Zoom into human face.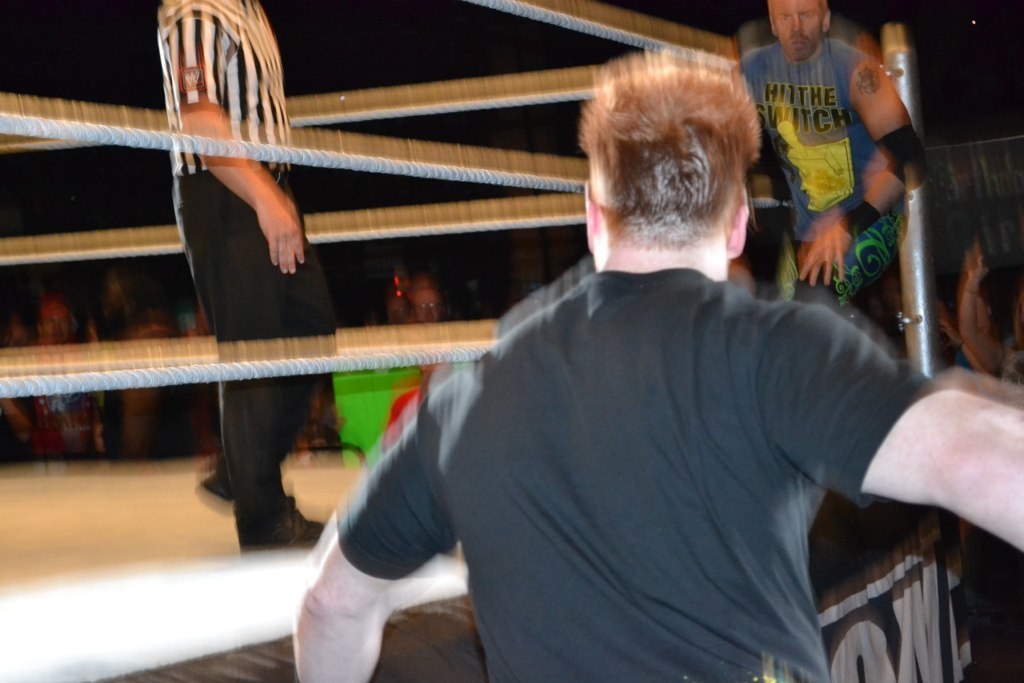
Zoom target: x1=767, y1=0, x2=820, y2=59.
